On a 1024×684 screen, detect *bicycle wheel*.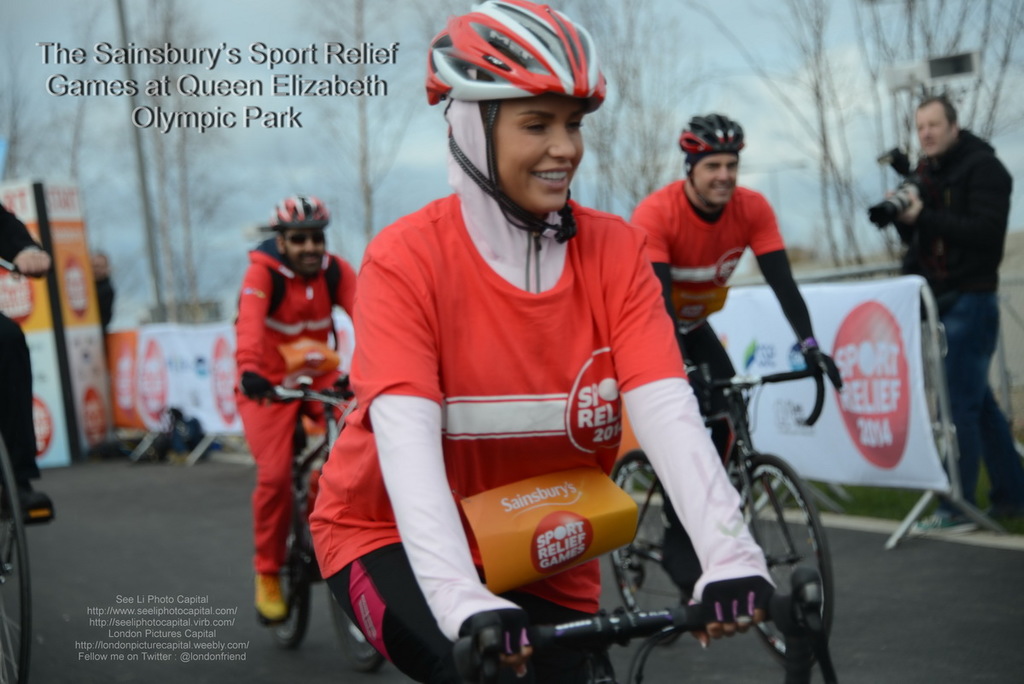
[x1=269, y1=485, x2=311, y2=647].
